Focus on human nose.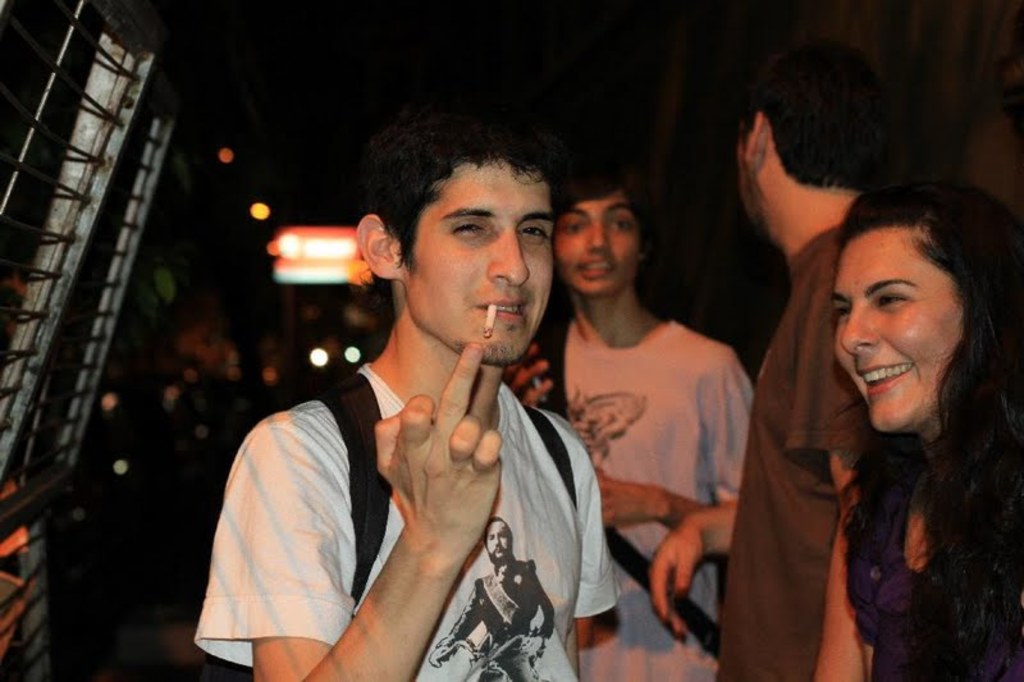
Focused at bbox=[588, 219, 607, 248].
